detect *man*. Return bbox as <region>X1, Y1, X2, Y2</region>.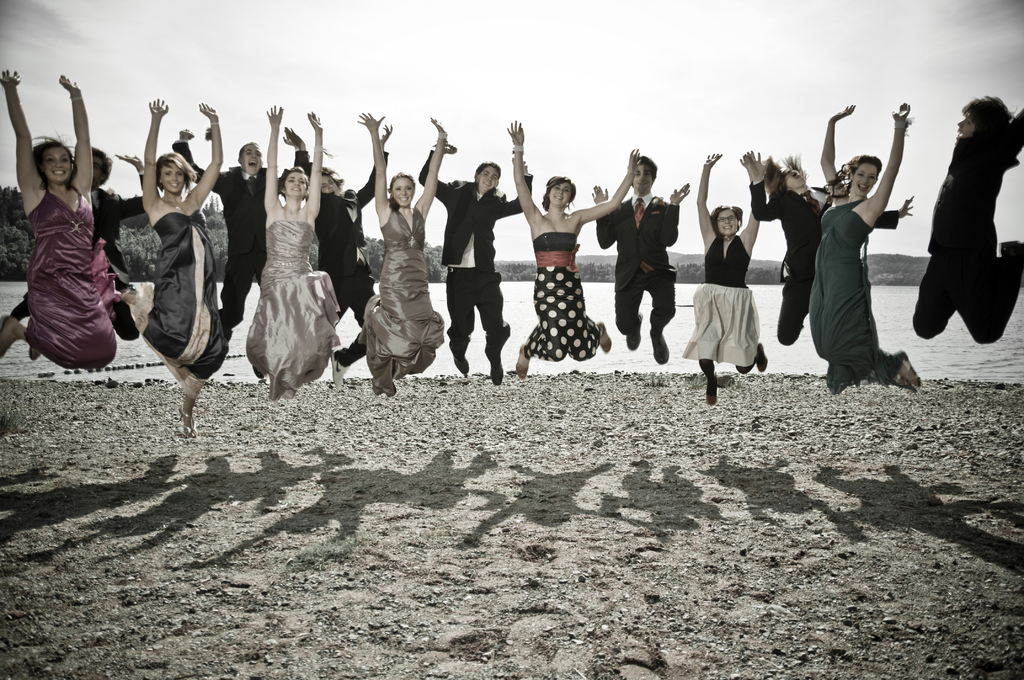
<region>170, 129, 312, 330</region>.
